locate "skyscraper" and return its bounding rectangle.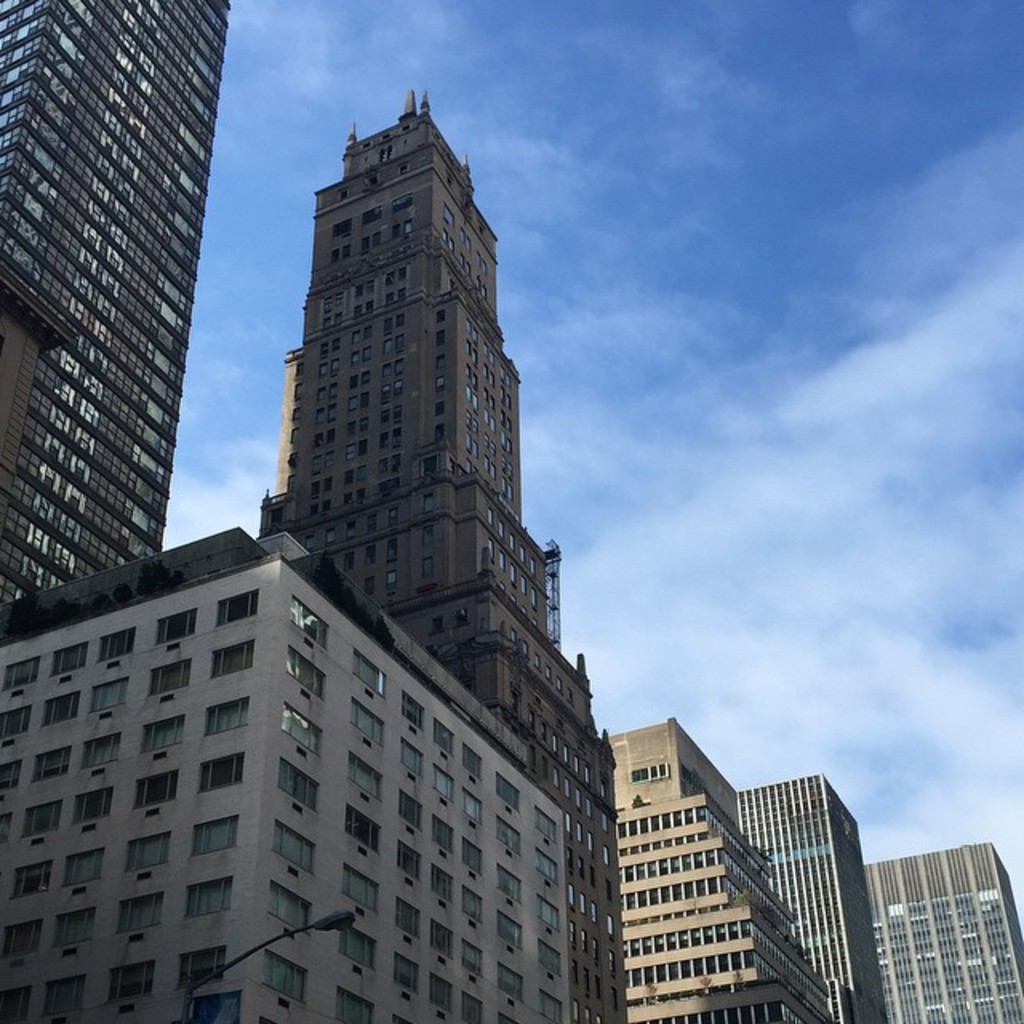
<box>254,86,606,742</box>.
